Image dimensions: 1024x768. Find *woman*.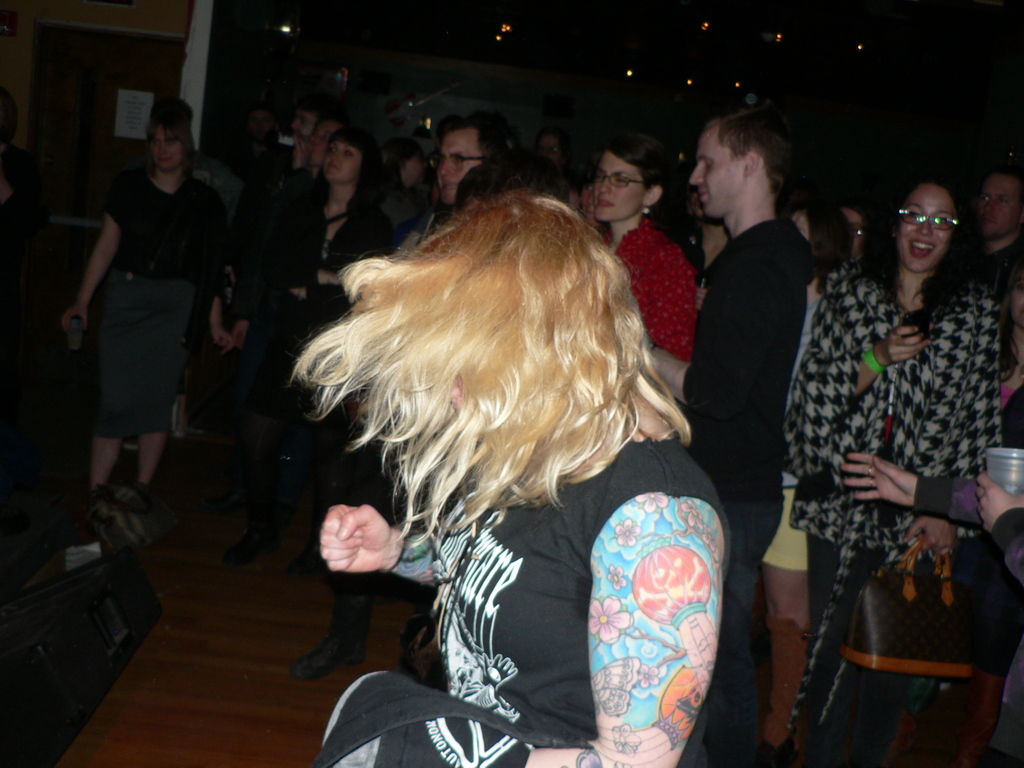
(60,101,223,497).
